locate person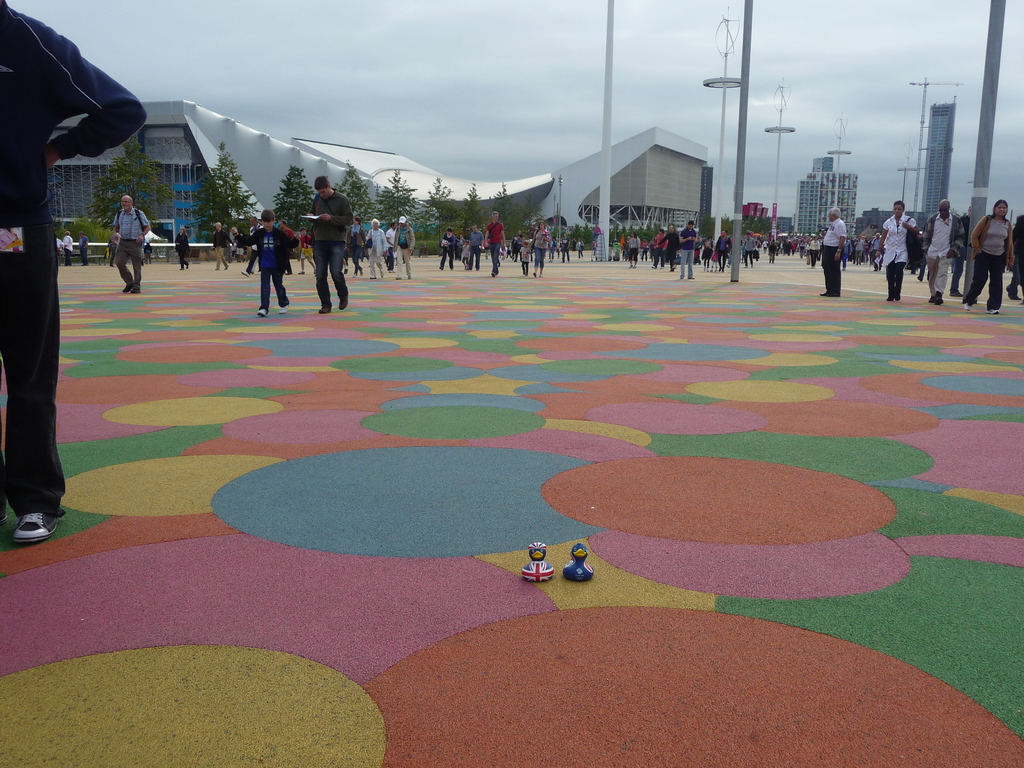
pyautogui.locateOnScreen(242, 214, 257, 273)
